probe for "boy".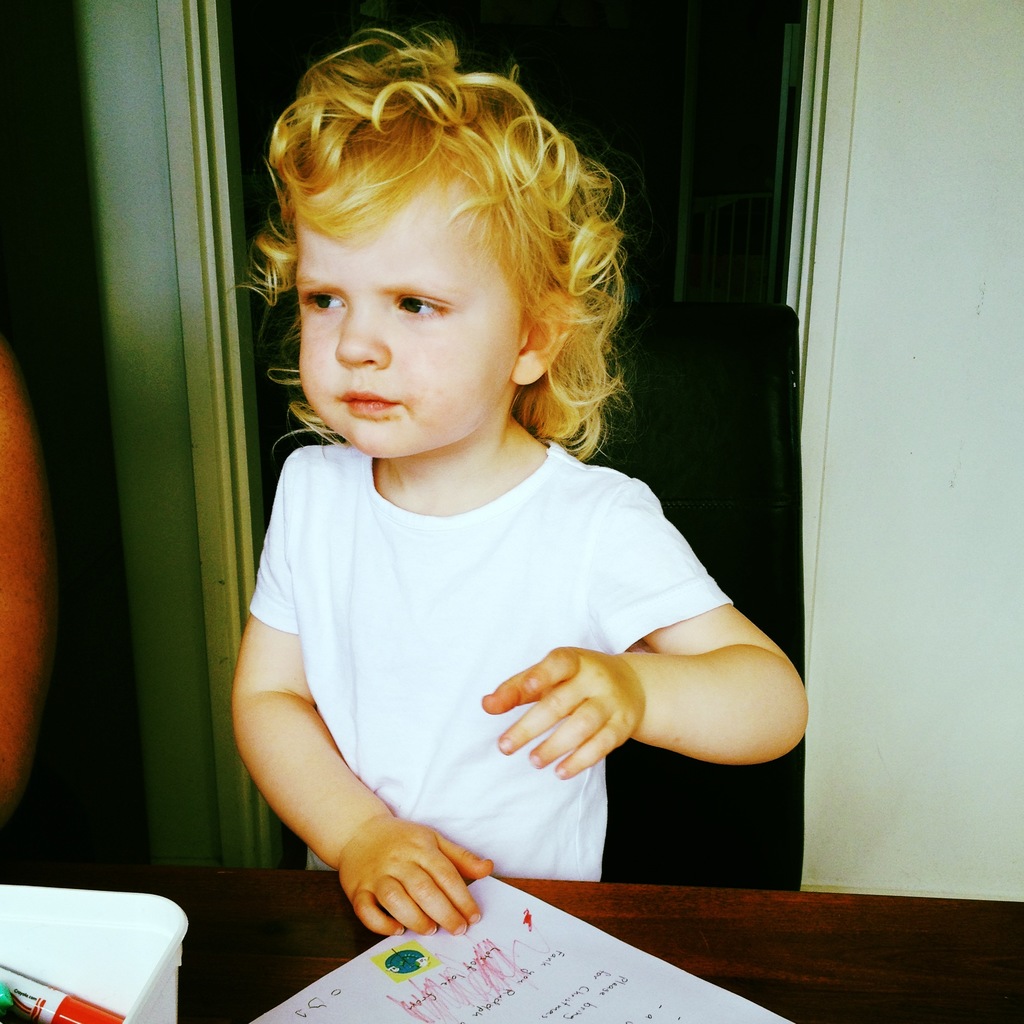
Probe result: 226 0 816 938.
